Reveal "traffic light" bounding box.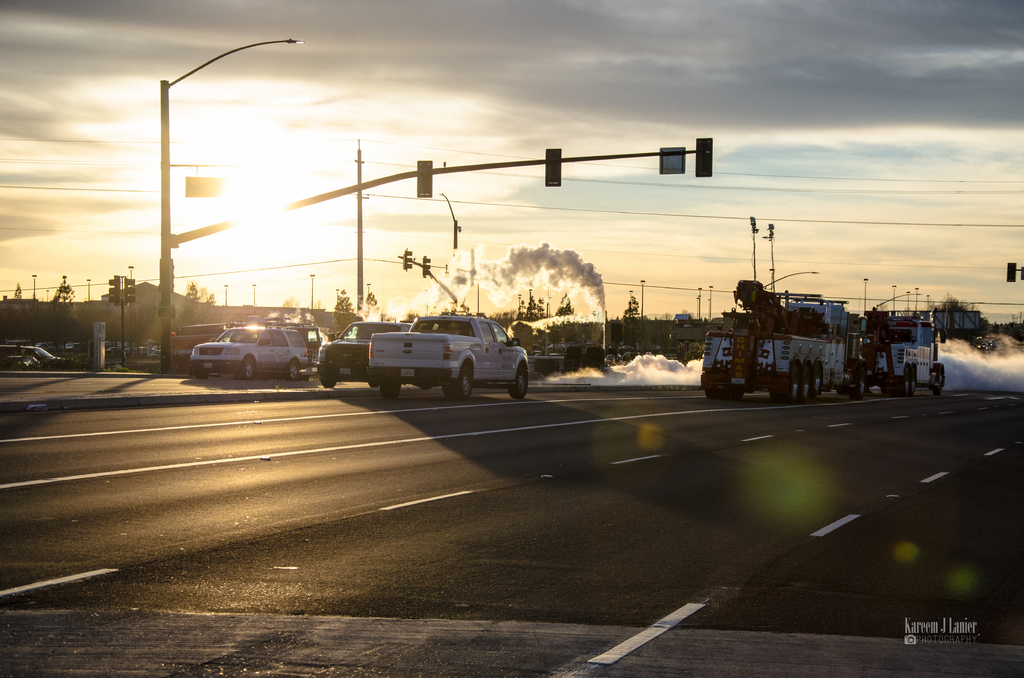
Revealed: BBox(694, 138, 714, 176).
